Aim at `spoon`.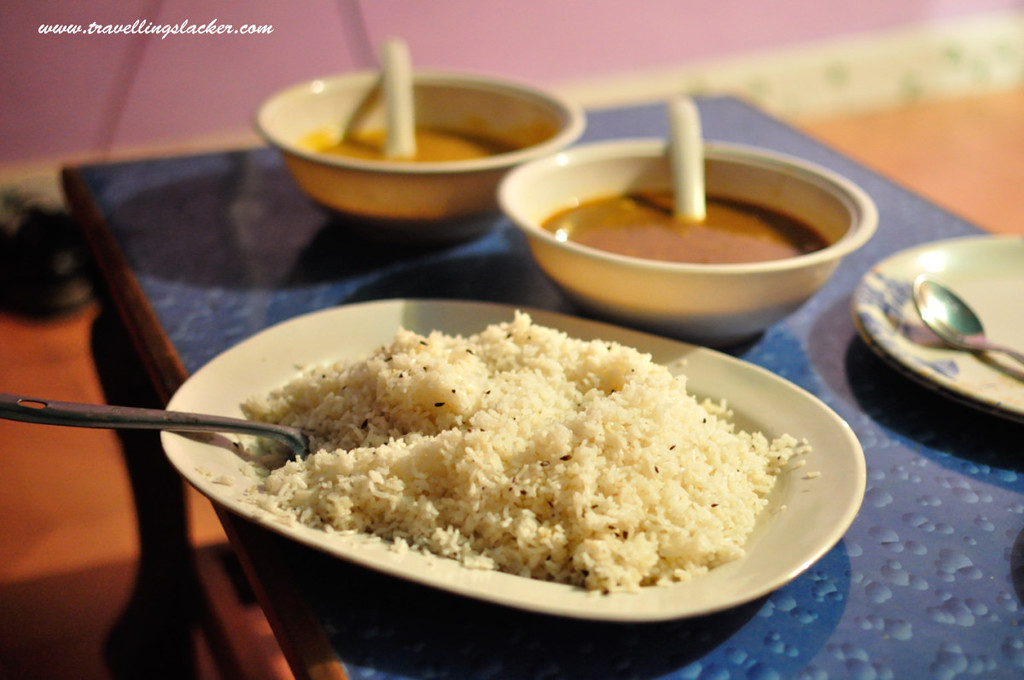
Aimed at Rect(0, 390, 318, 465).
